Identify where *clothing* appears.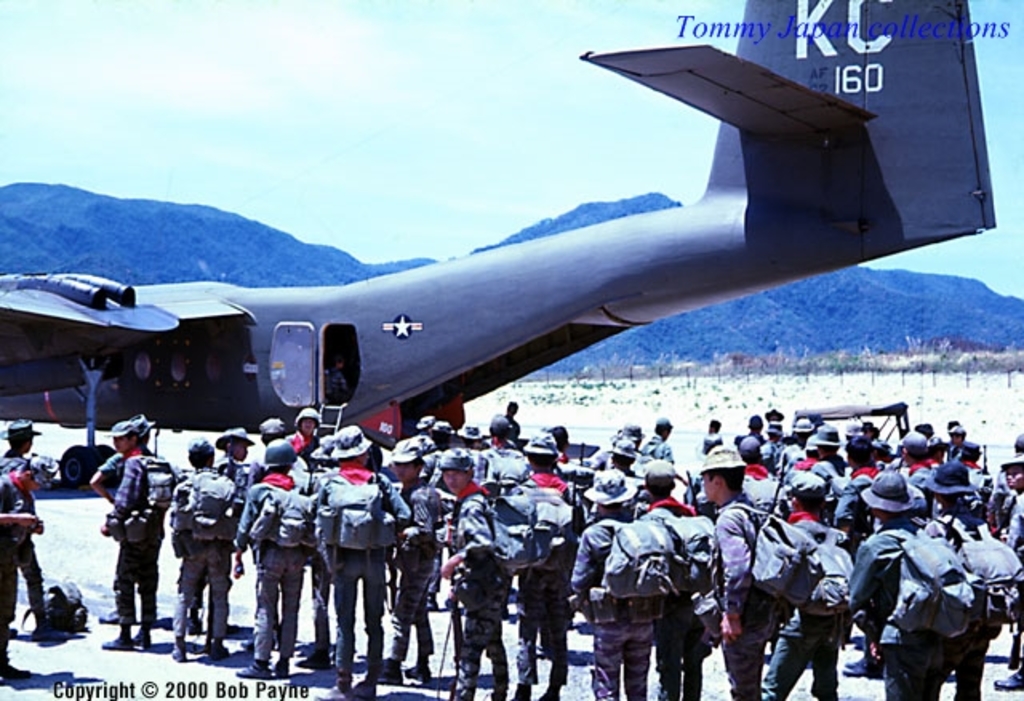
Appears at crop(642, 511, 722, 699).
